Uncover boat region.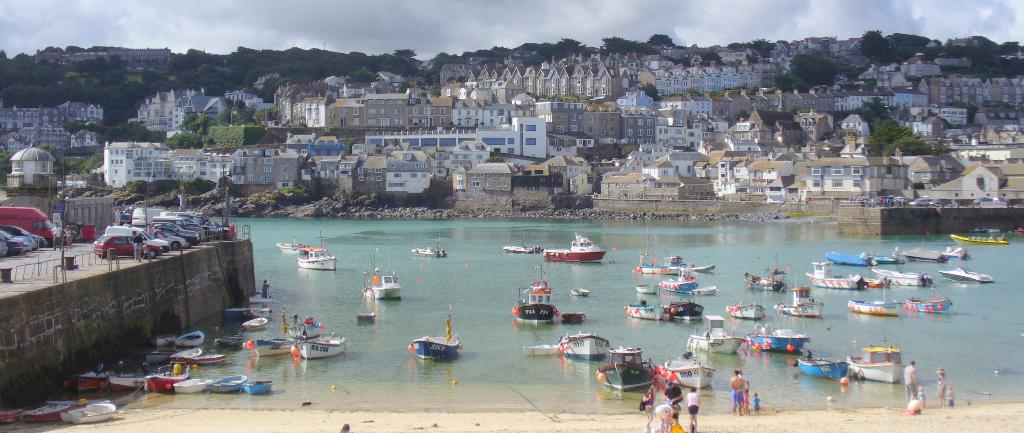
Uncovered: <bbox>408, 308, 461, 362</bbox>.
